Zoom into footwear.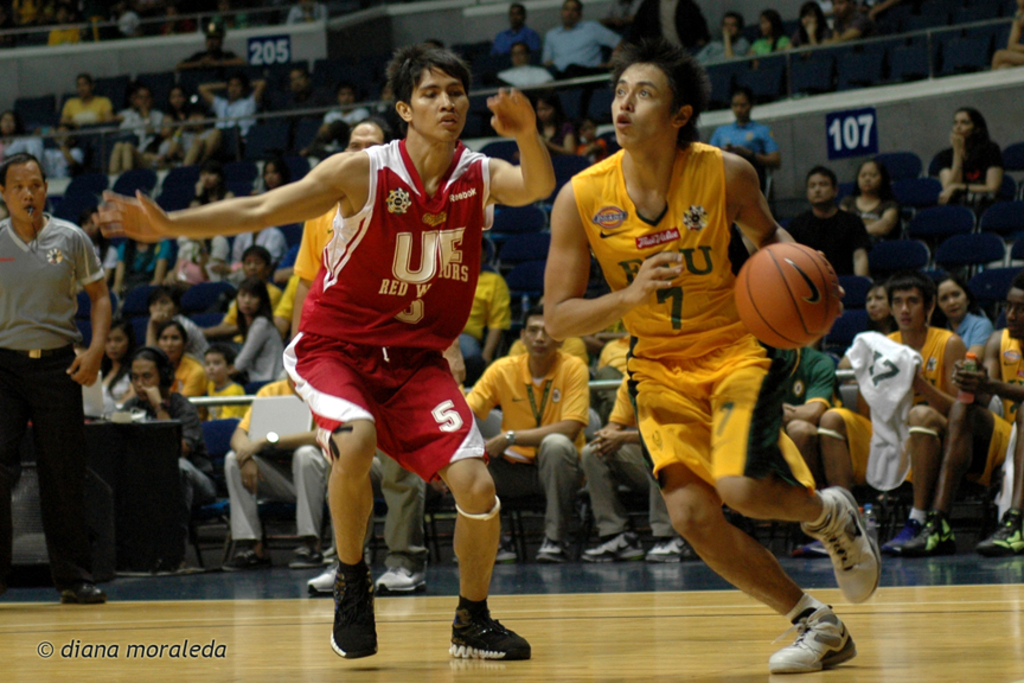
Zoom target: (left=908, top=516, right=959, bottom=556).
